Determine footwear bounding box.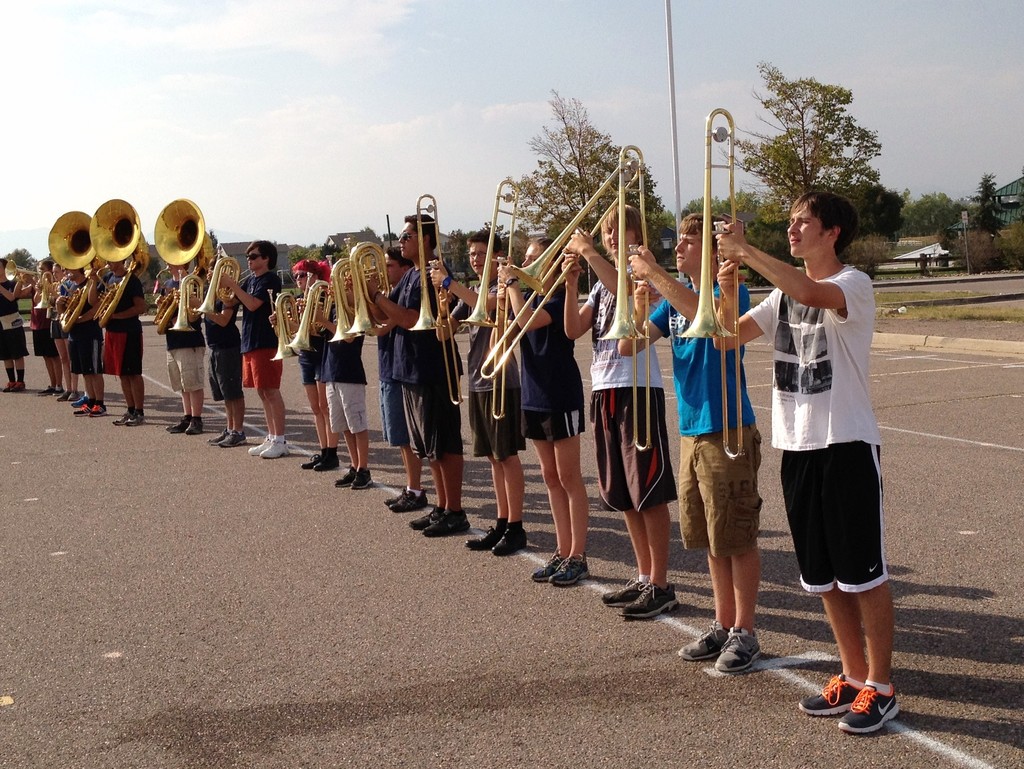
Determined: [60, 391, 70, 401].
